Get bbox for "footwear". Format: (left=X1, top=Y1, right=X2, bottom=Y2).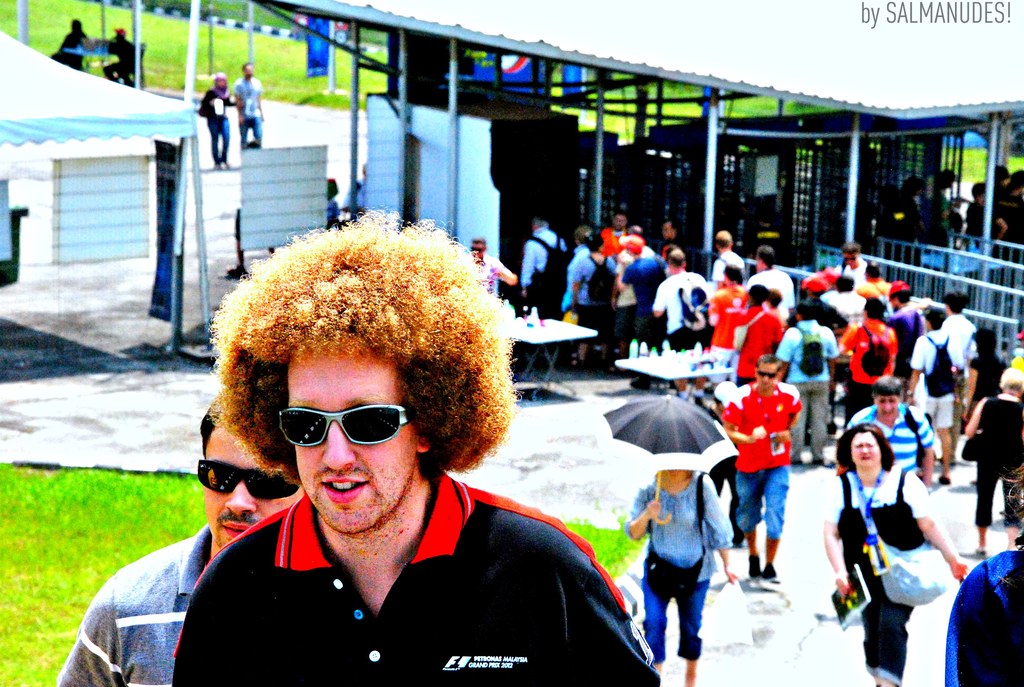
(left=936, top=473, right=950, bottom=485).
